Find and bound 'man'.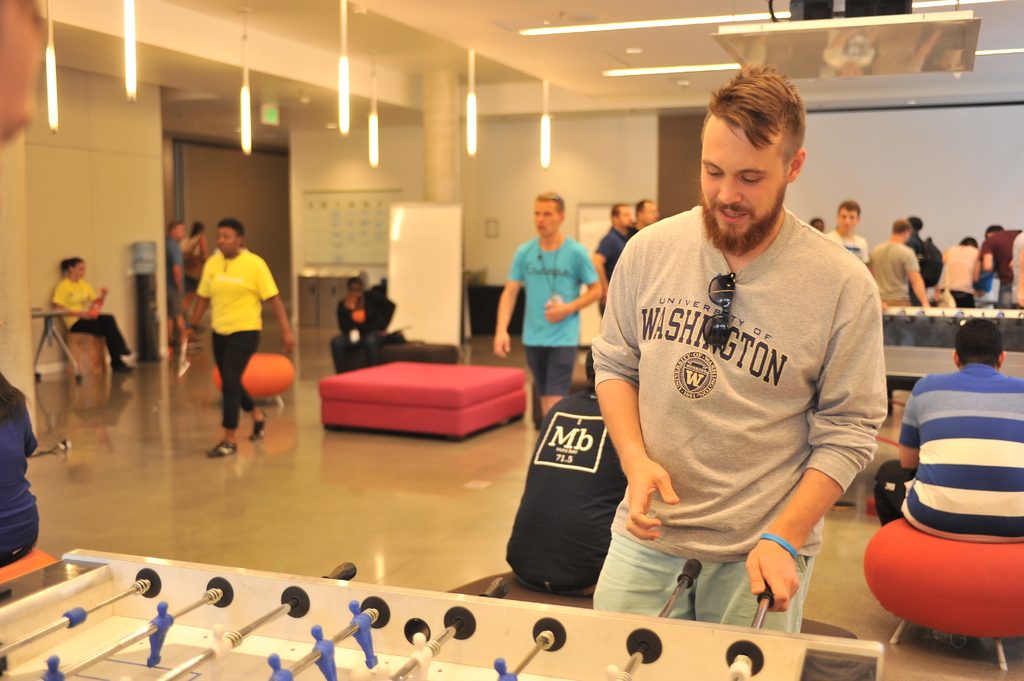
Bound: bbox=[579, 81, 906, 635].
